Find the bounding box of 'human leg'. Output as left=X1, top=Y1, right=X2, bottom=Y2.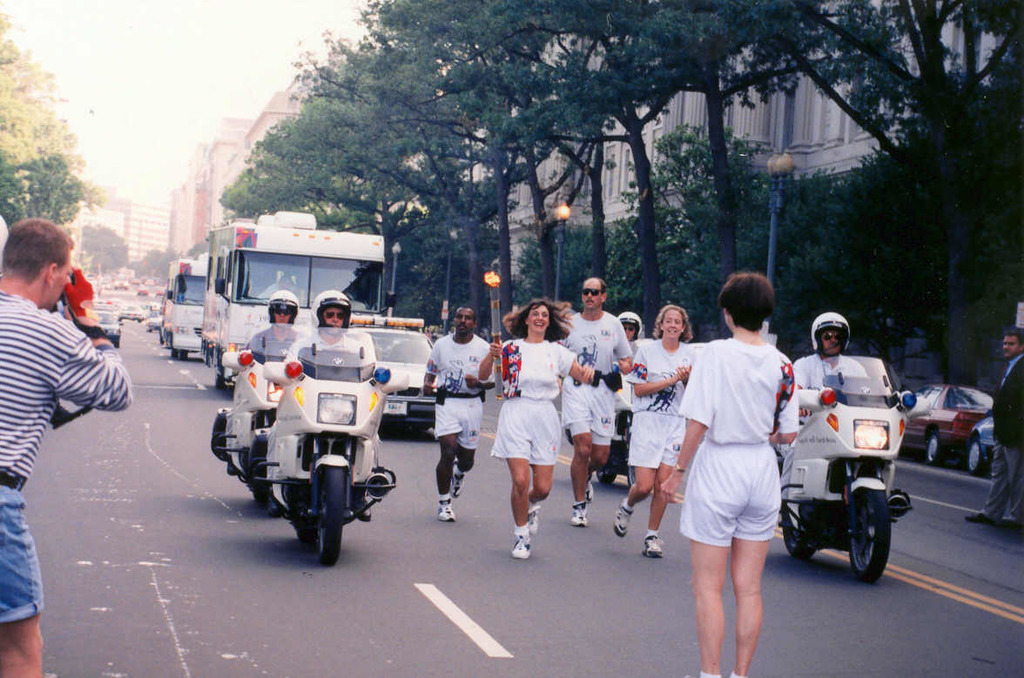
left=739, top=452, right=780, bottom=677.
